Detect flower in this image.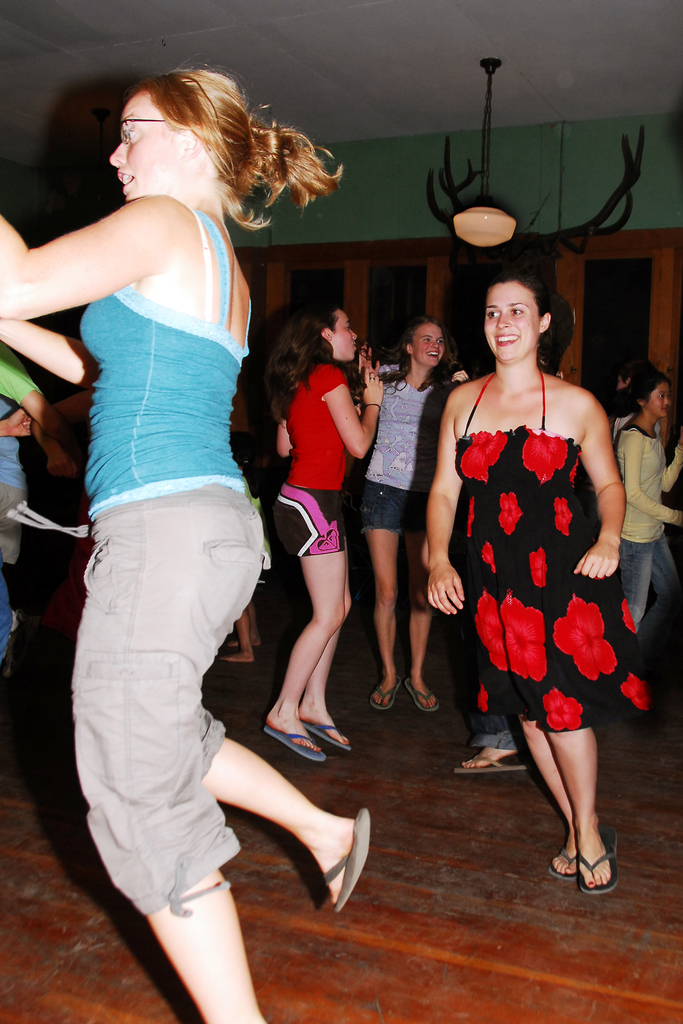
Detection: x1=552, y1=498, x2=575, y2=538.
